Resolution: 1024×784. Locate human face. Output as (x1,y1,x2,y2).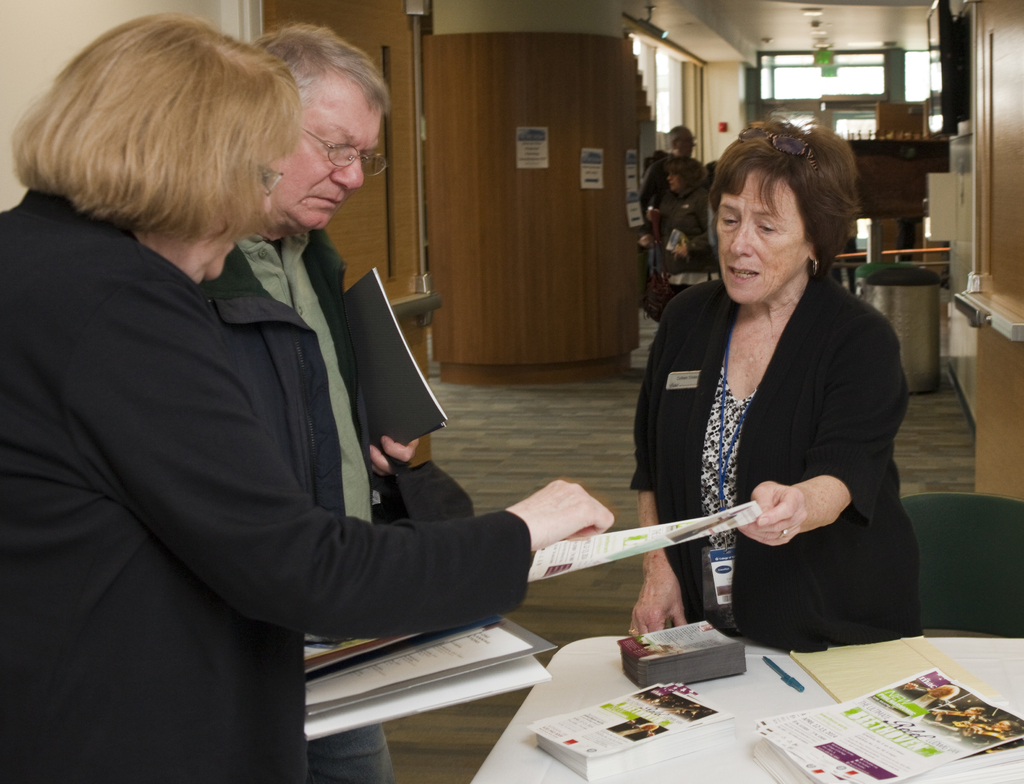
(292,83,384,227).
